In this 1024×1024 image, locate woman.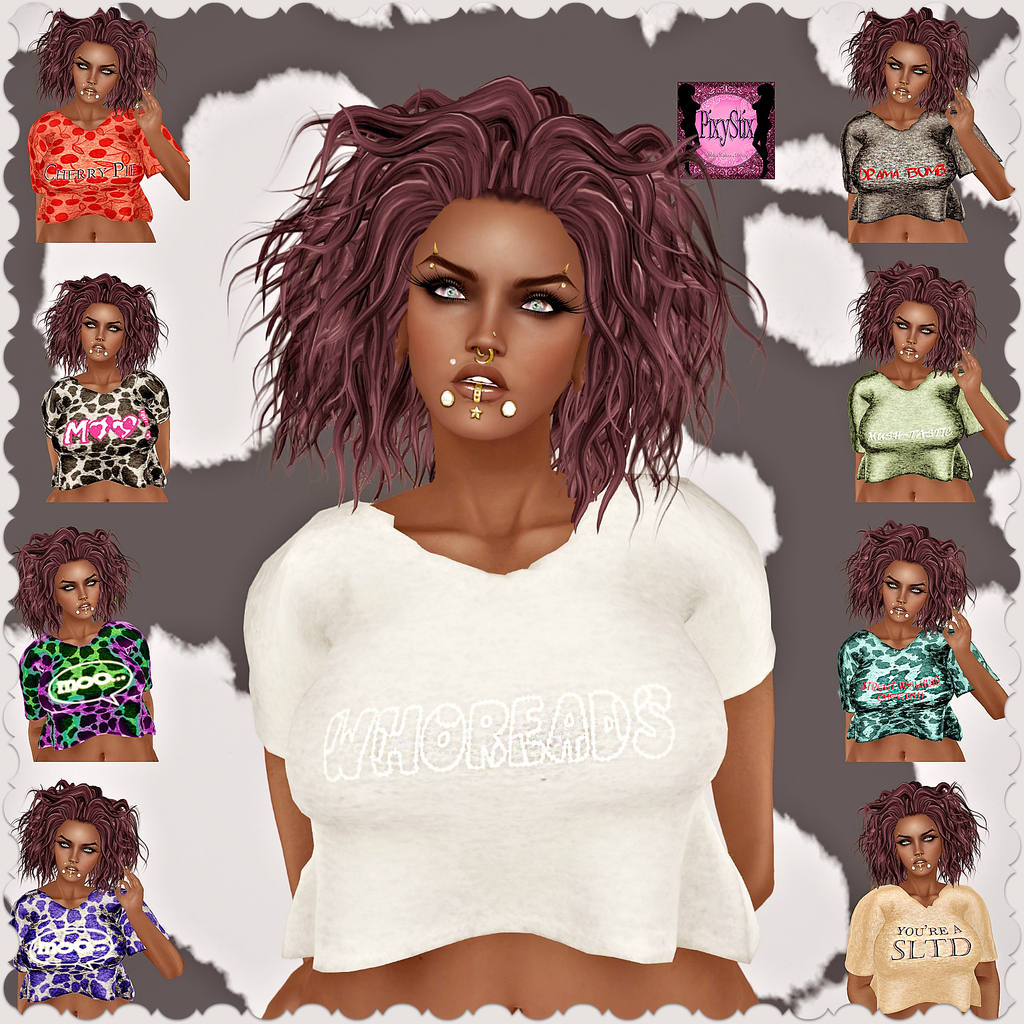
Bounding box: (0,780,188,1023).
